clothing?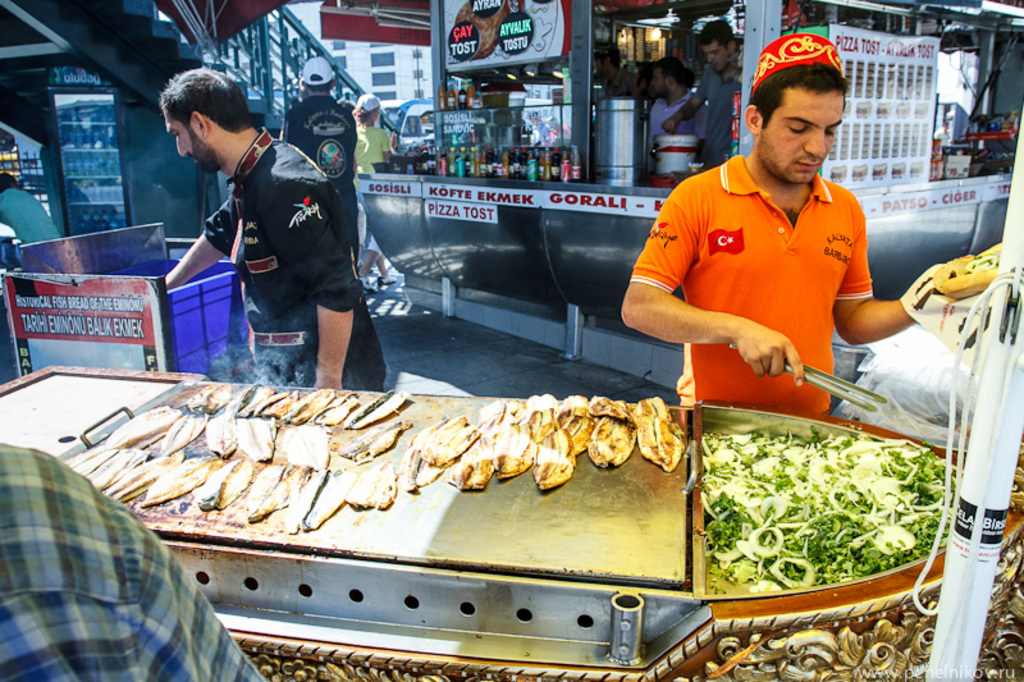
[x1=0, y1=184, x2=59, y2=251]
